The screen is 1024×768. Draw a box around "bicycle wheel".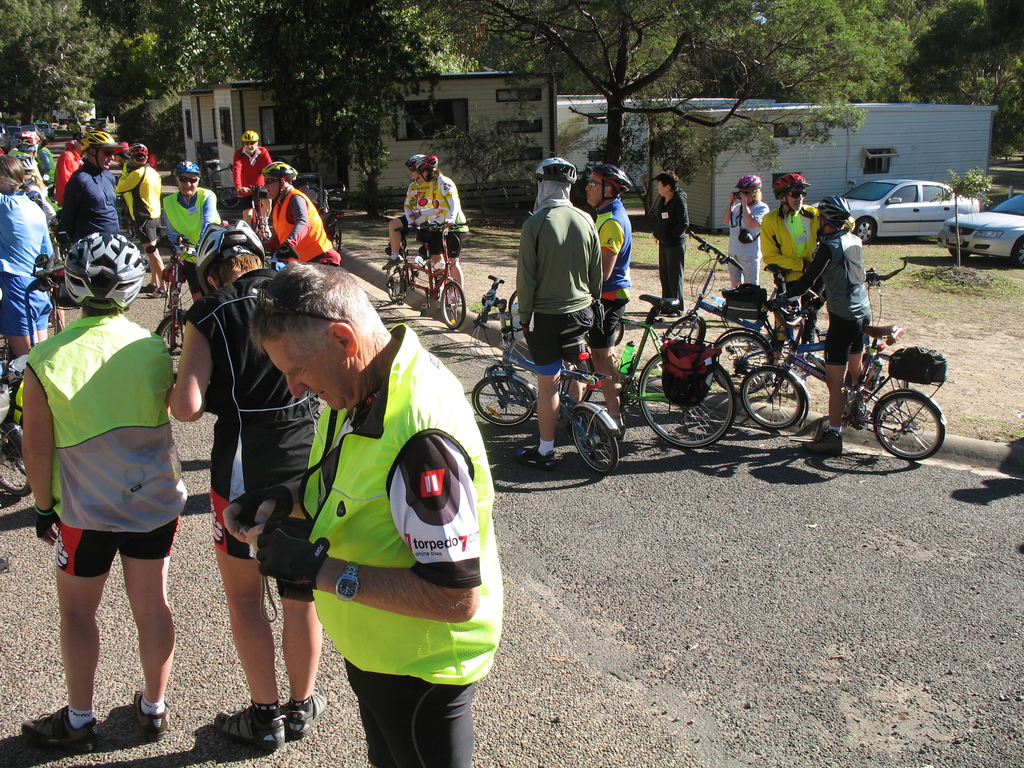
l=660, t=312, r=708, b=348.
